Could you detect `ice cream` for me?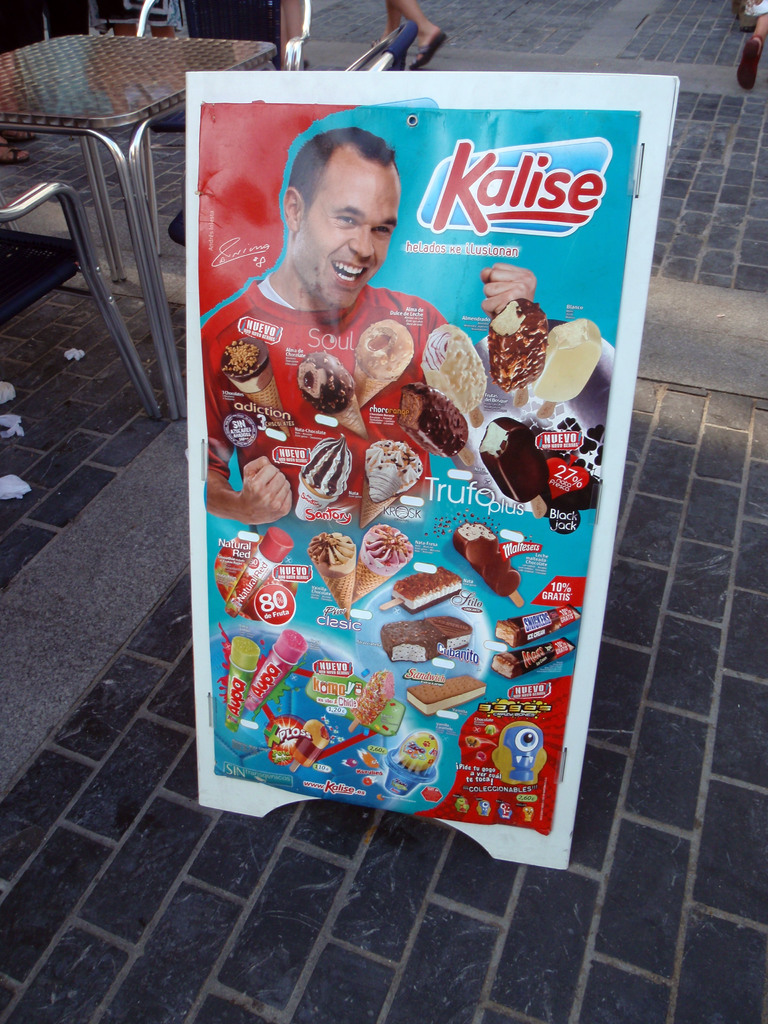
Detection result: 387/566/462/616.
